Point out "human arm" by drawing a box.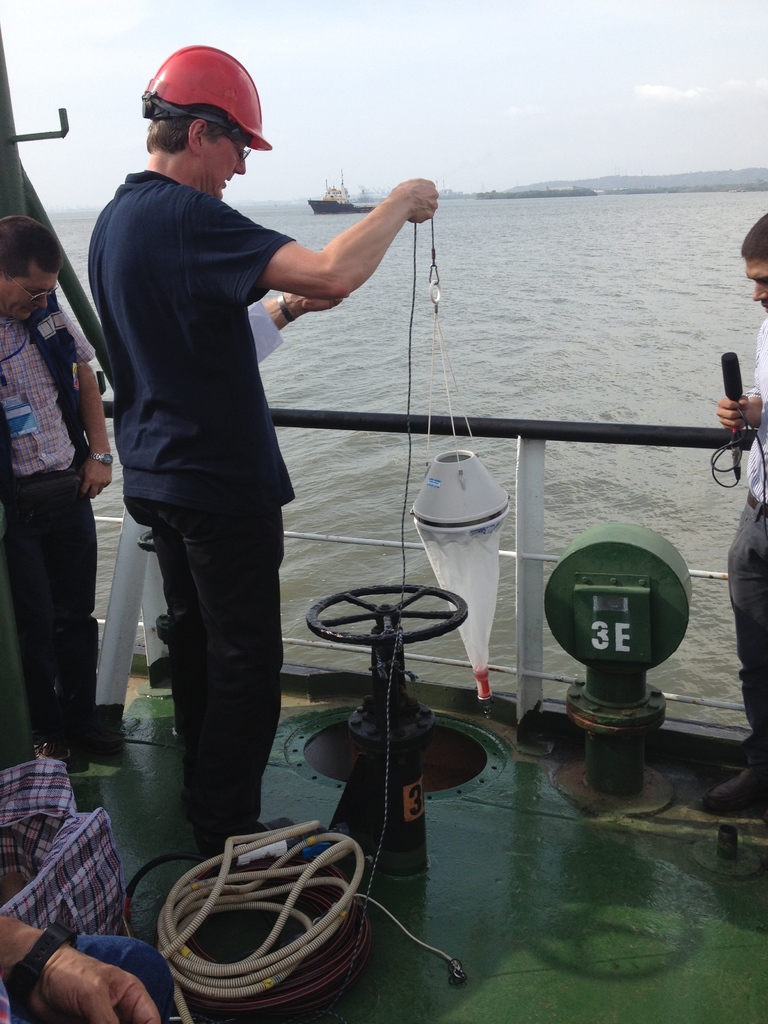
x1=714 y1=378 x2=761 y2=429.
